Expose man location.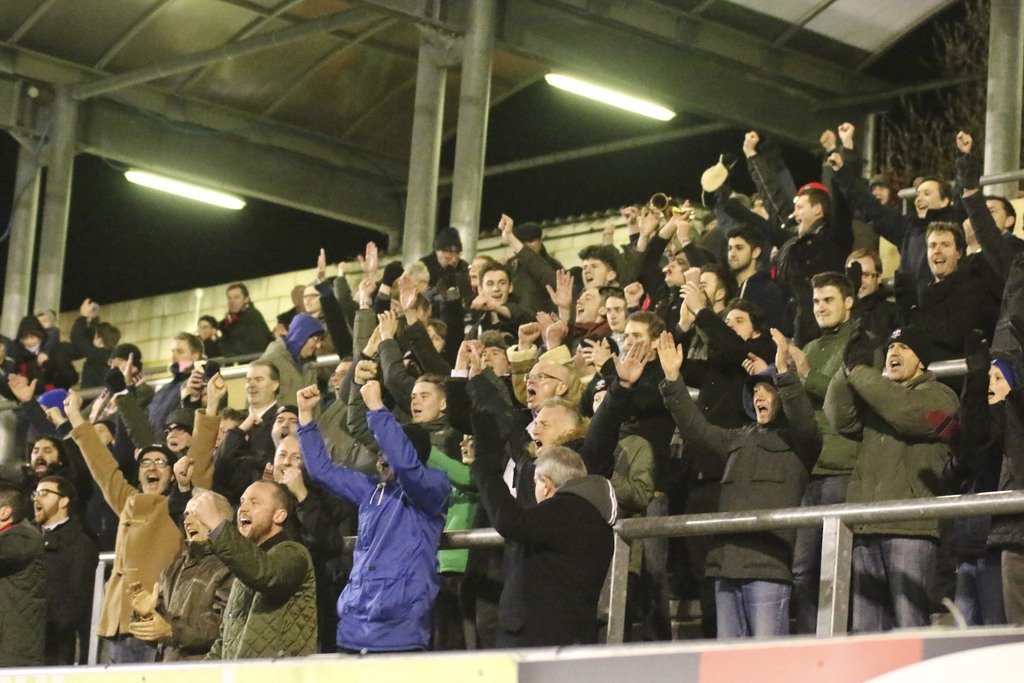
Exposed at {"left": 663, "top": 279, "right": 771, "bottom": 577}.
